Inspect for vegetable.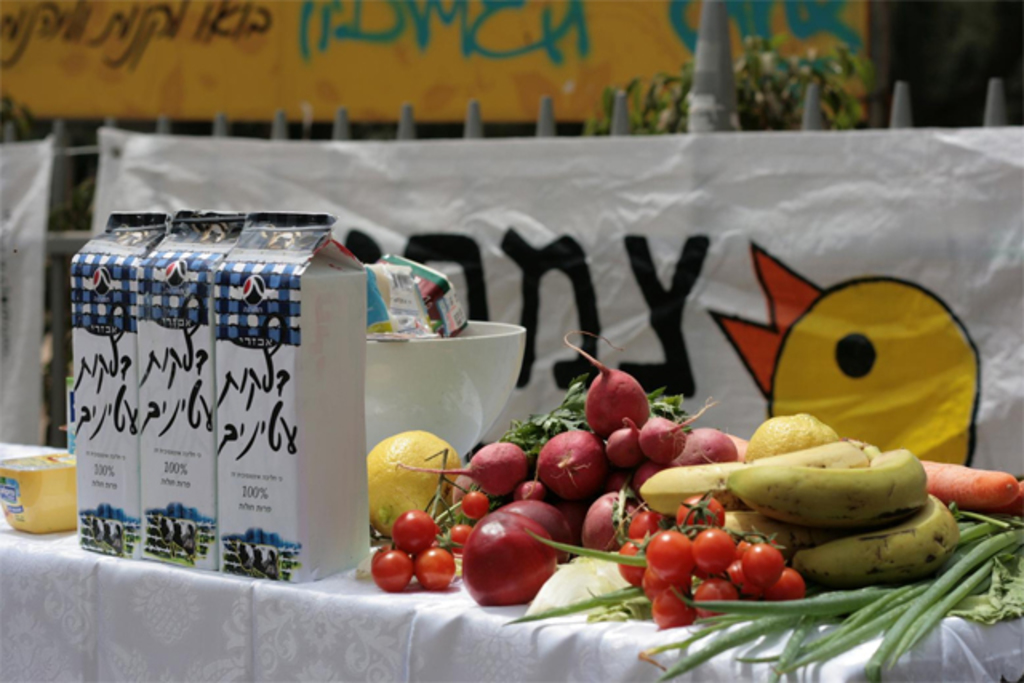
Inspection: {"left": 493, "top": 377, "right": 693, "bottom": 459}.
